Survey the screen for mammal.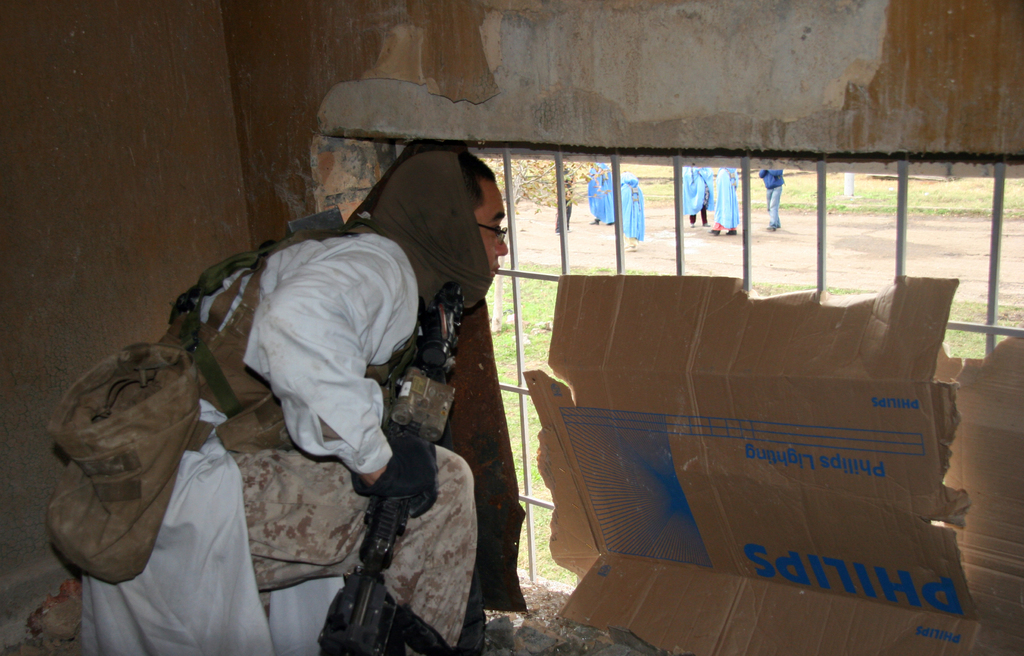
Survey found: rect(58, 165, 553, 627).
